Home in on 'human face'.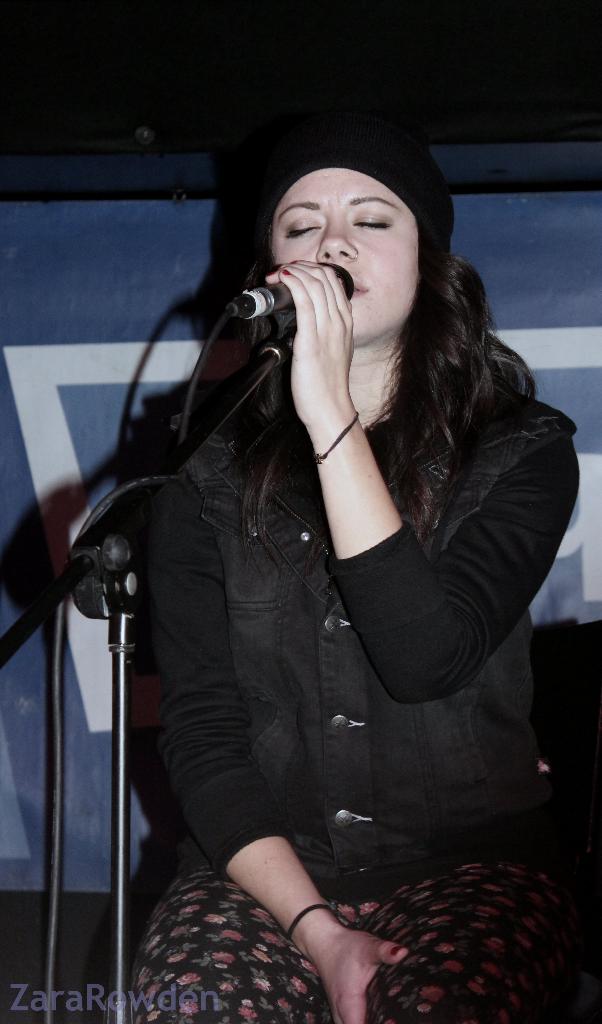
Homed in at bbox=(275, 158, 415, 347).
